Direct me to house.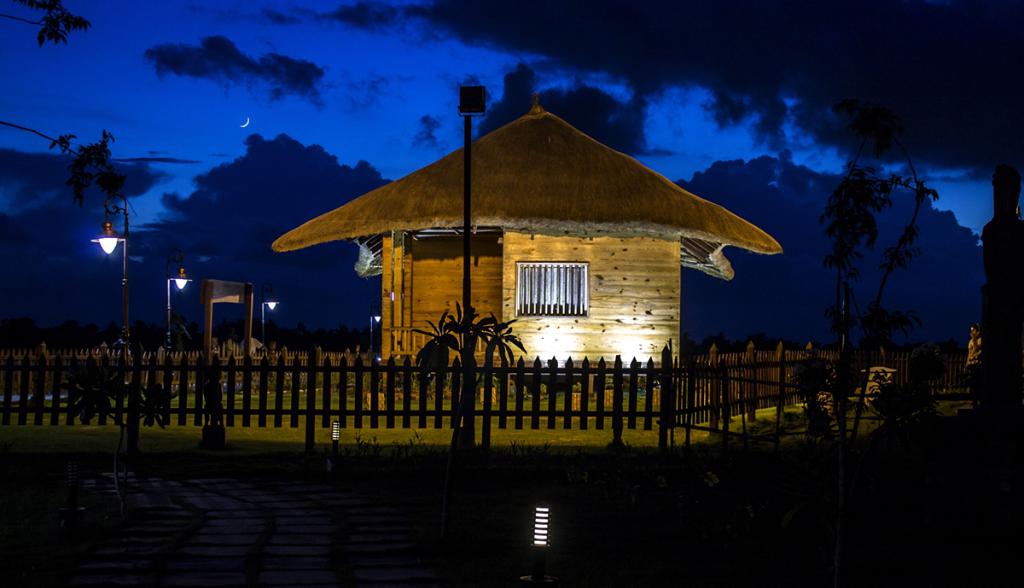
Direction: bbox=(966, 146, 1021, 405).
